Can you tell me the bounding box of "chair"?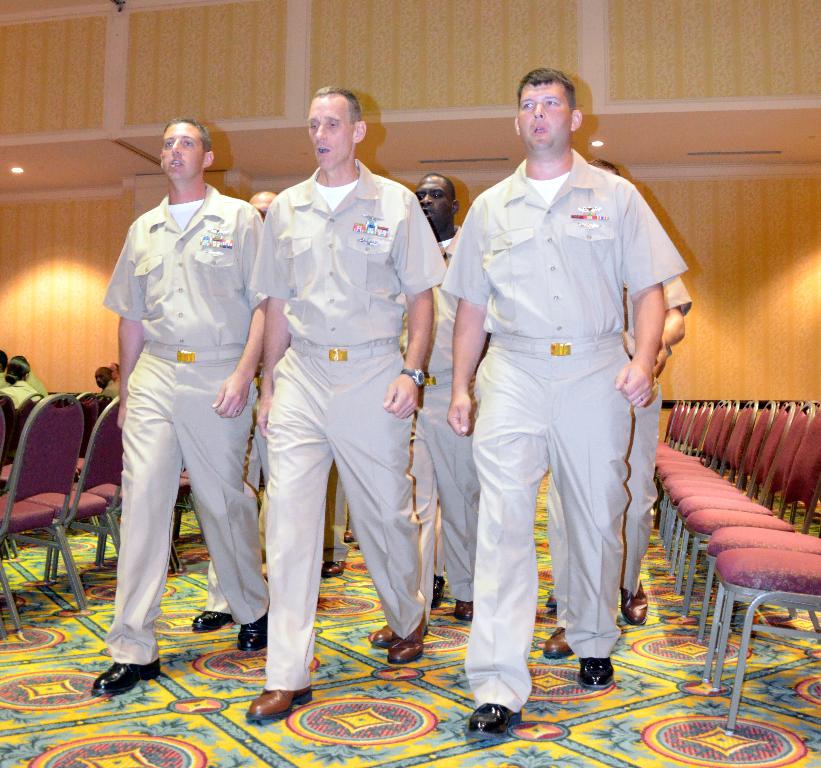
detection(79, 388, 99, 476).
